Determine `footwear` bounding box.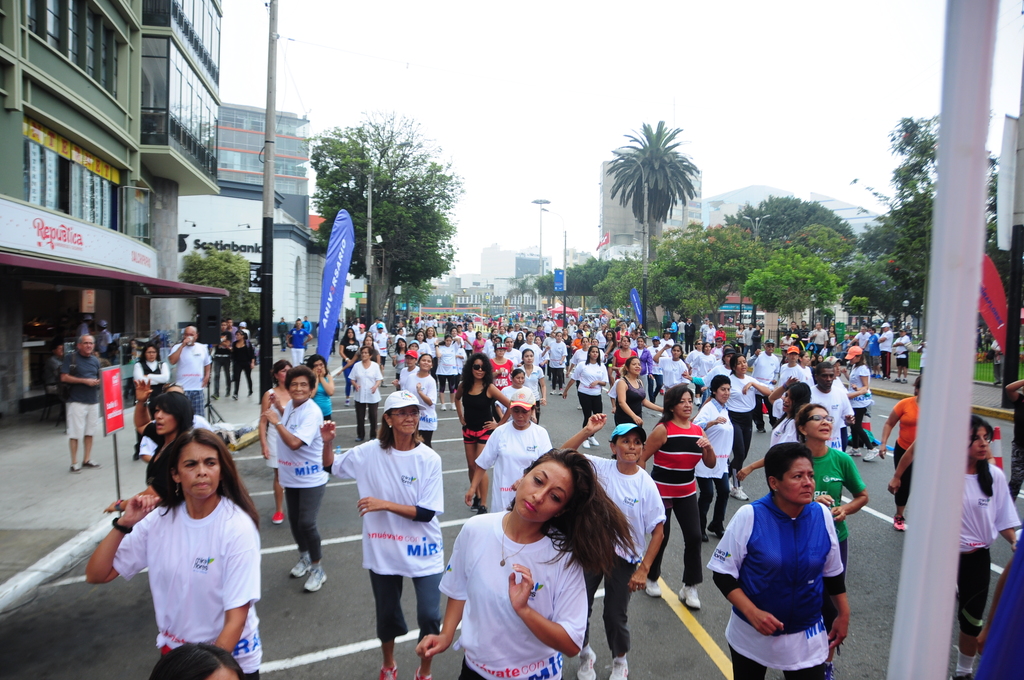
Determined: (556,393,563,398).
